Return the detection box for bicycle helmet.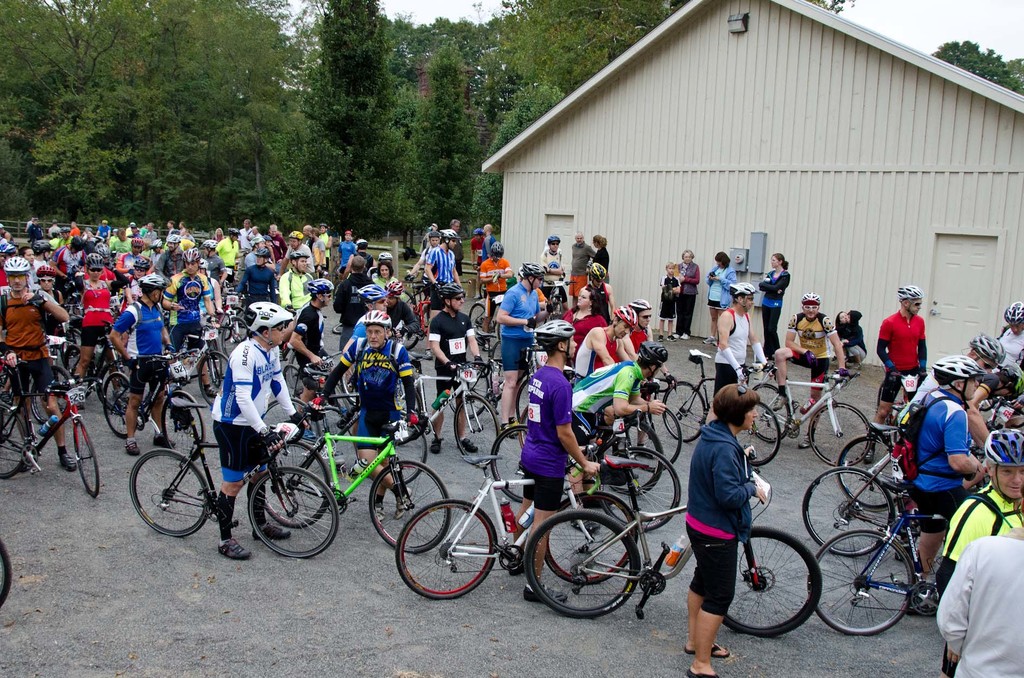
left=801, top=293, right=819, bottom=303.
